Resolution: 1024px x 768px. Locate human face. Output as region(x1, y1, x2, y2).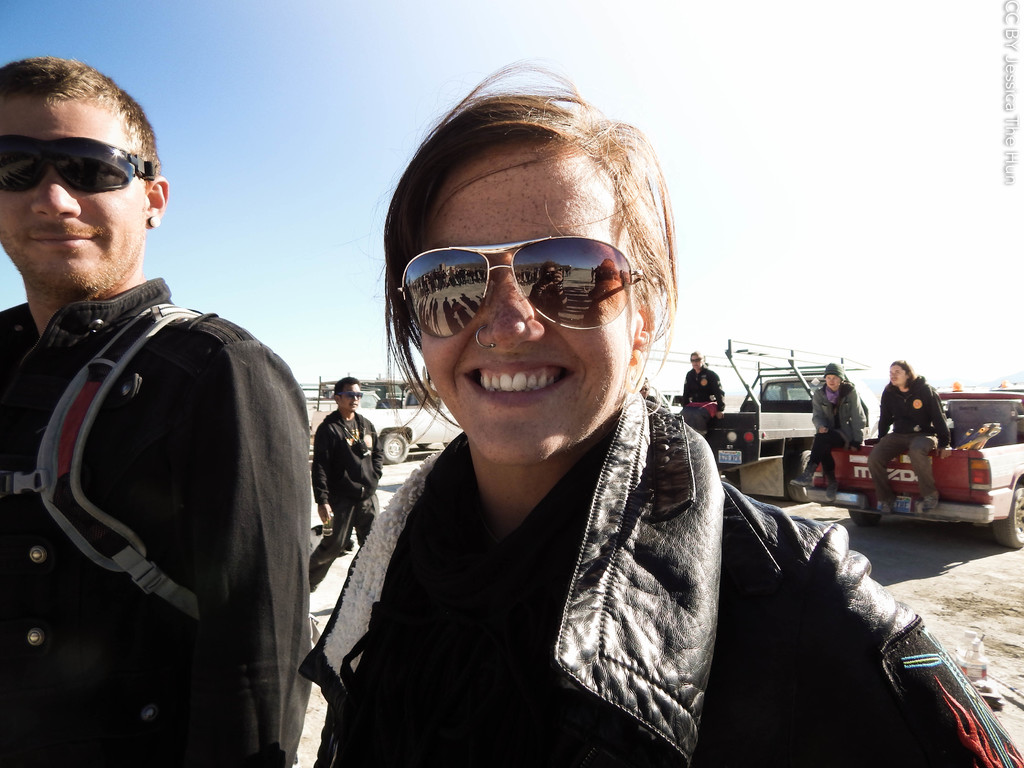
region(0, 93, 145, 290).
